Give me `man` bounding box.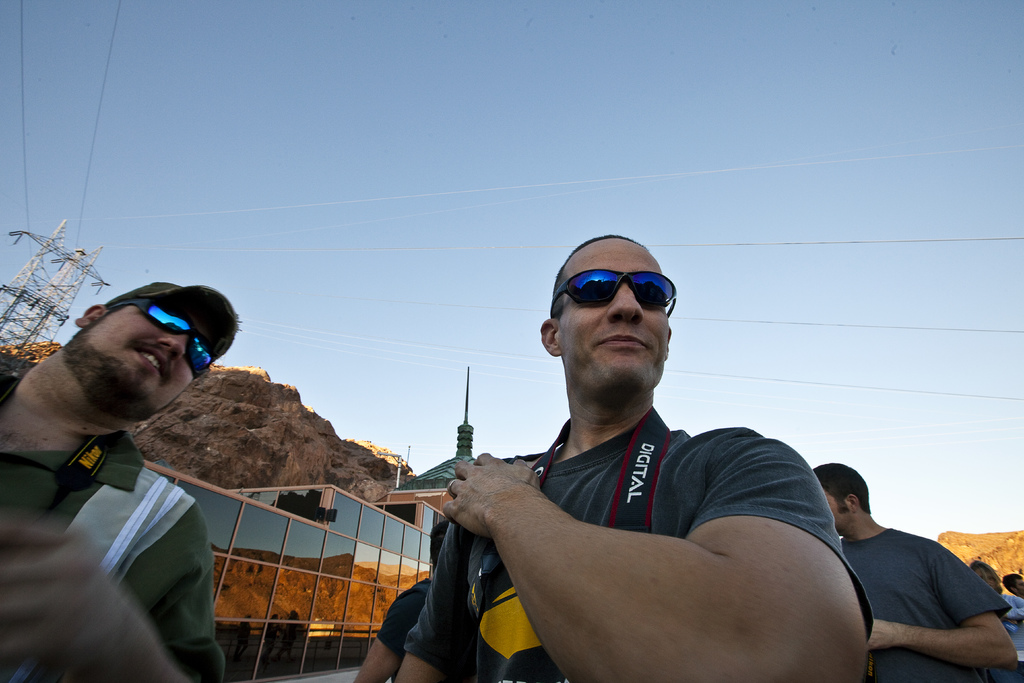
<box>352,520,449,682</box>.
